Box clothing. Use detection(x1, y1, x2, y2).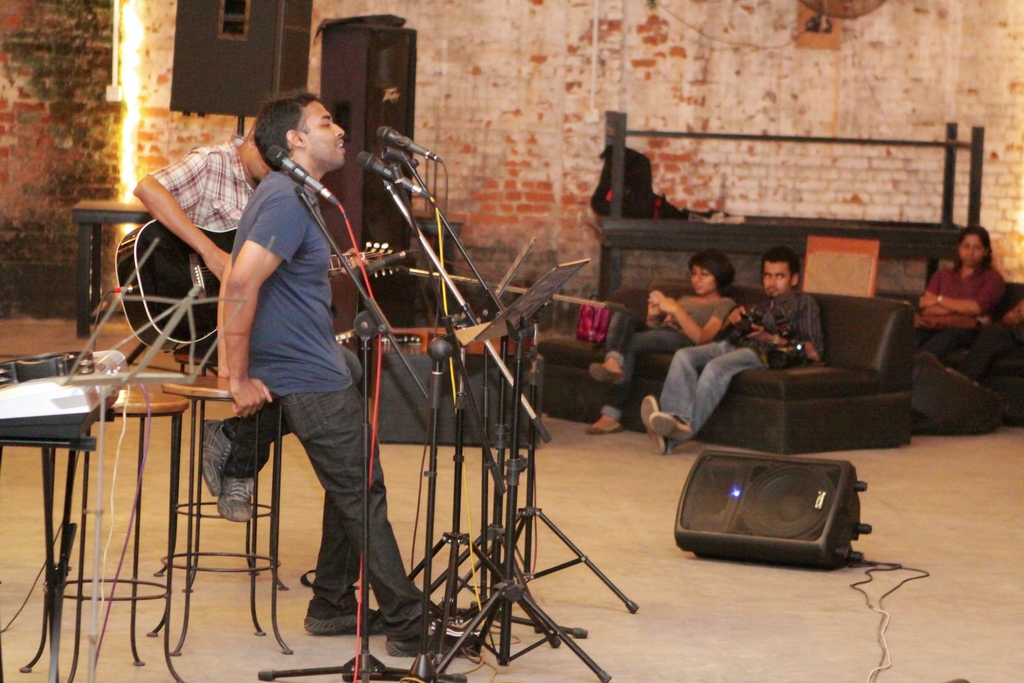
detection(659, 287, 819, 457).
